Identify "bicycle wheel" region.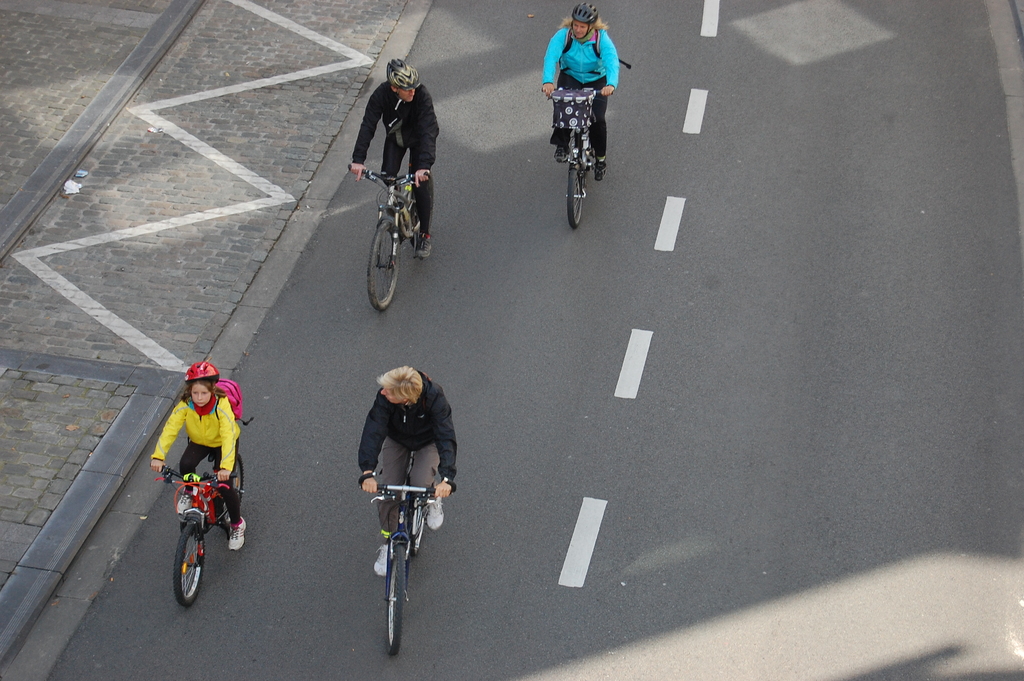
Region: left=173, top=520, right=206, bottom=610.
